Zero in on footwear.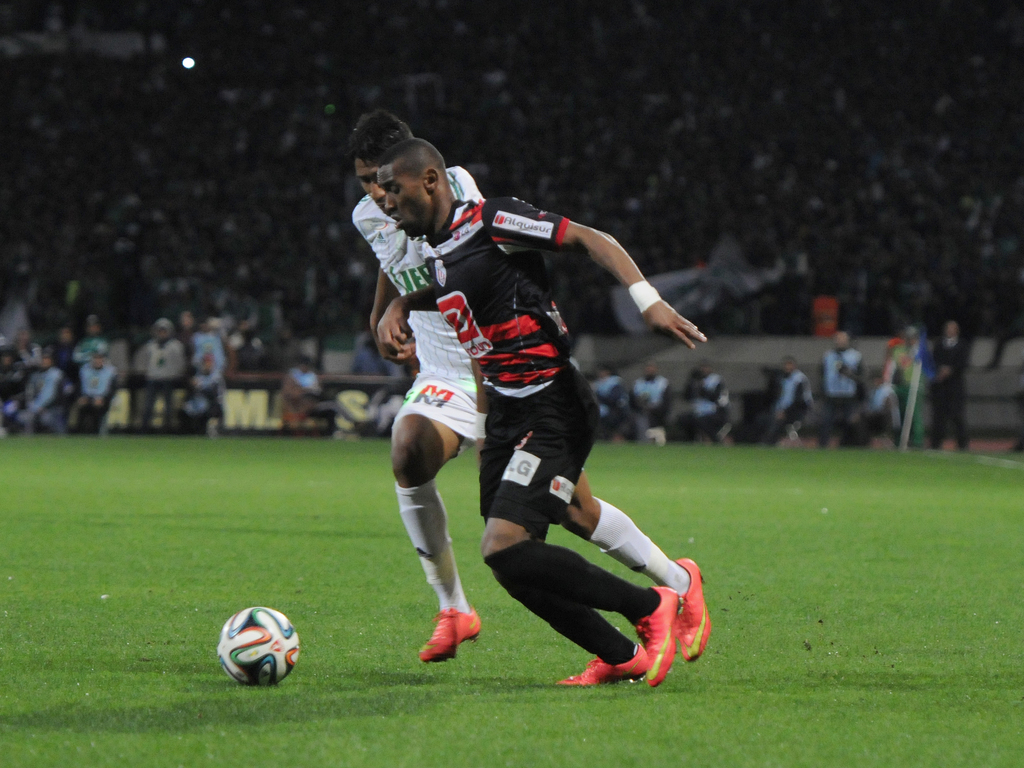
Zeroed in: select_region(617, 578, 698, 691).
